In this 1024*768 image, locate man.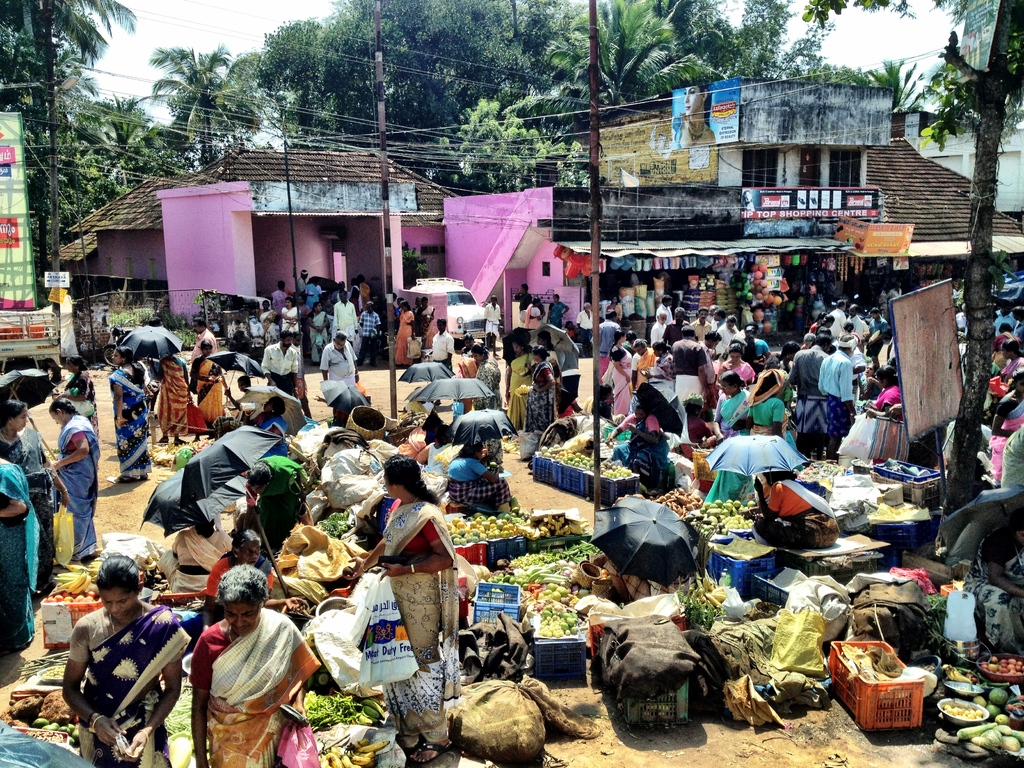
Bounding box: {"x1": 828, "y1": 300, "x2": 849, "y2": 337}.
